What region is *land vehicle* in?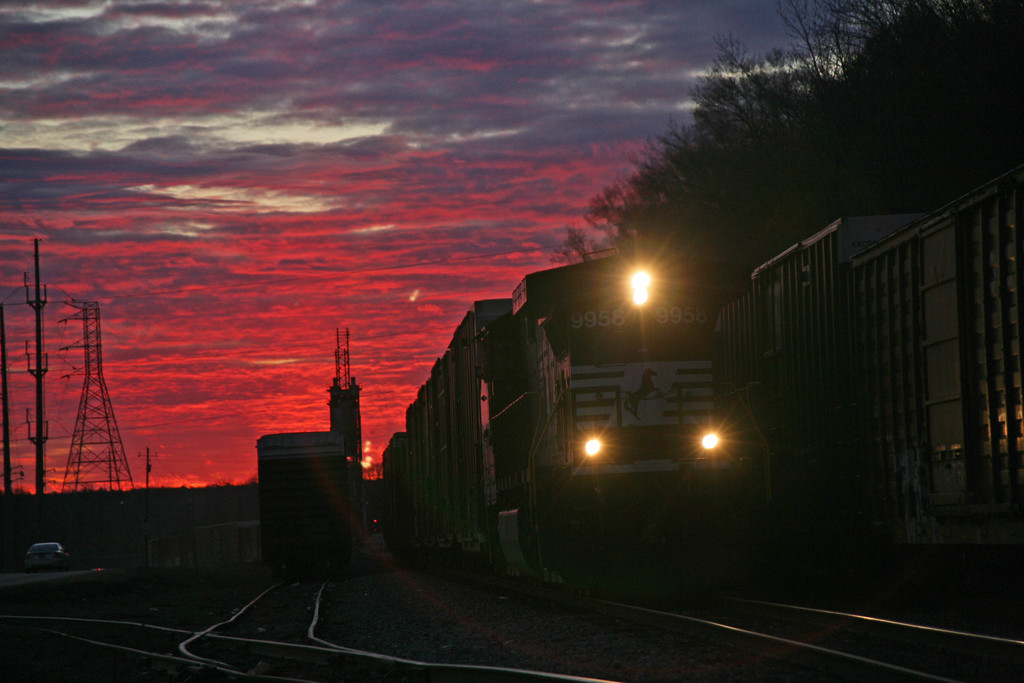
bbox=[30, 543, 64, 562].
